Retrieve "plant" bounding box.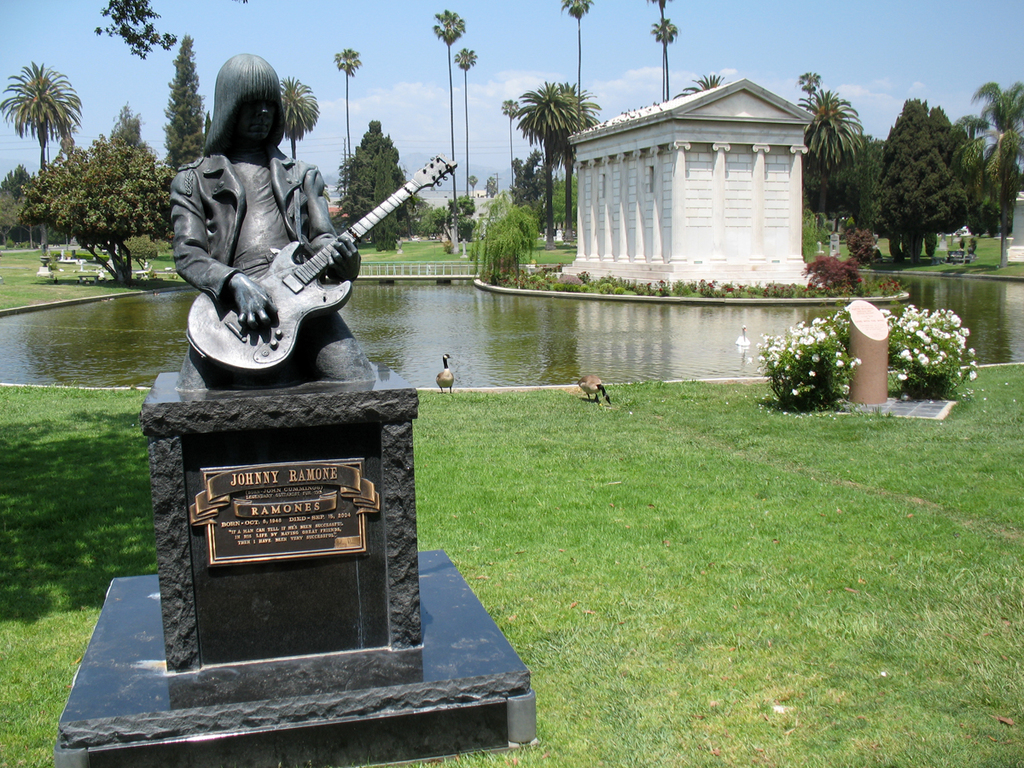
Bounding box: (881,304,982,405).
